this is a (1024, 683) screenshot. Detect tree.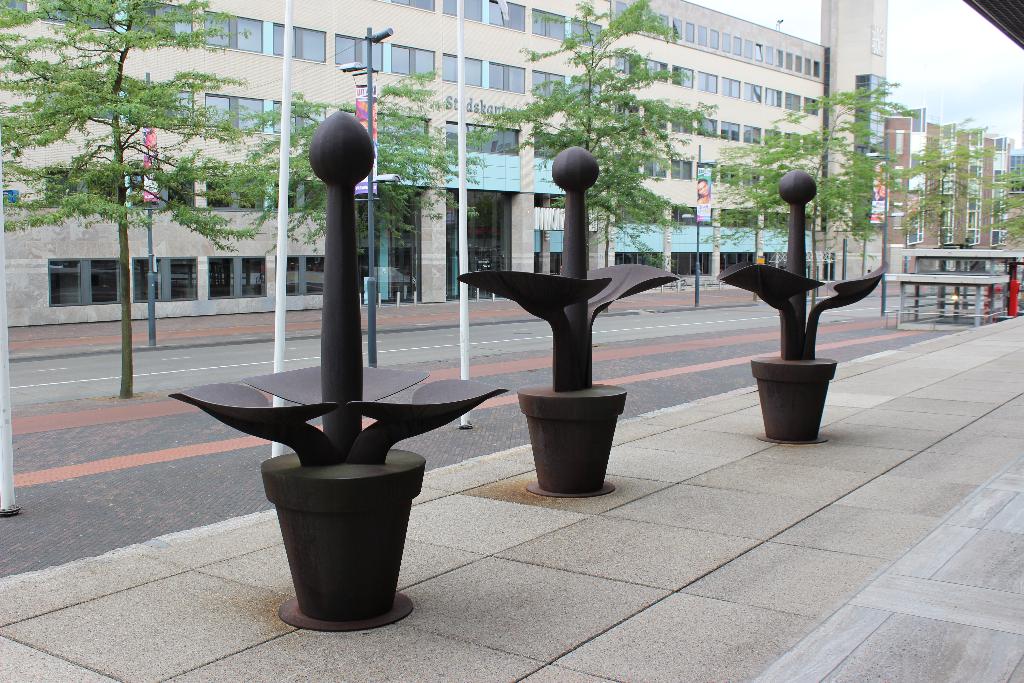
left=243, top=56, right=486, bottom=260.
